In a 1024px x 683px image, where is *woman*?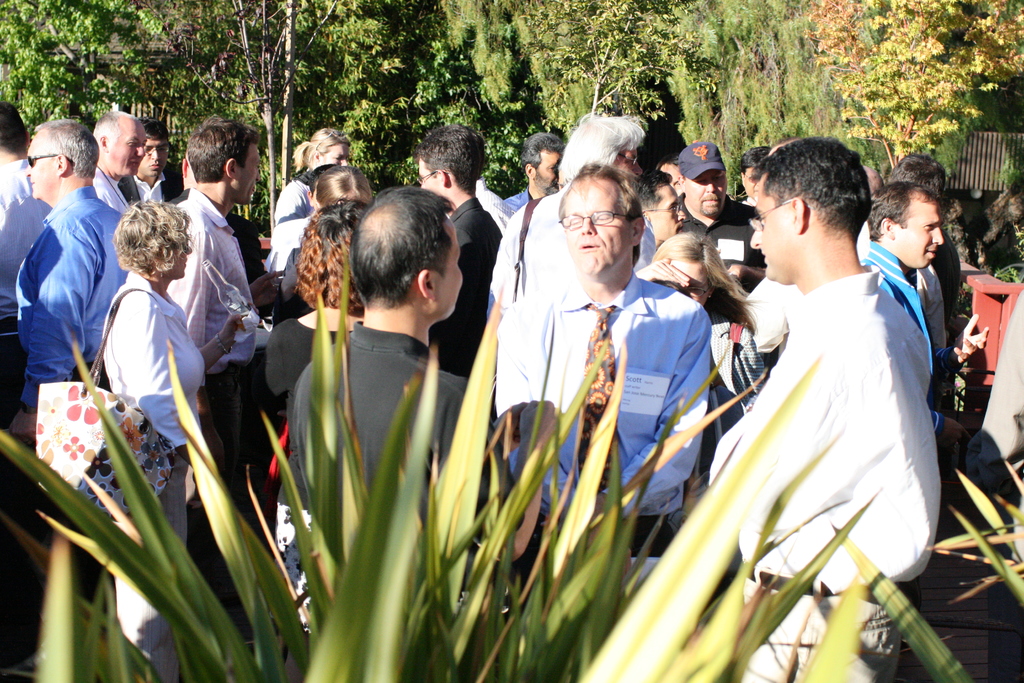
[268, 197, 374, 627].
